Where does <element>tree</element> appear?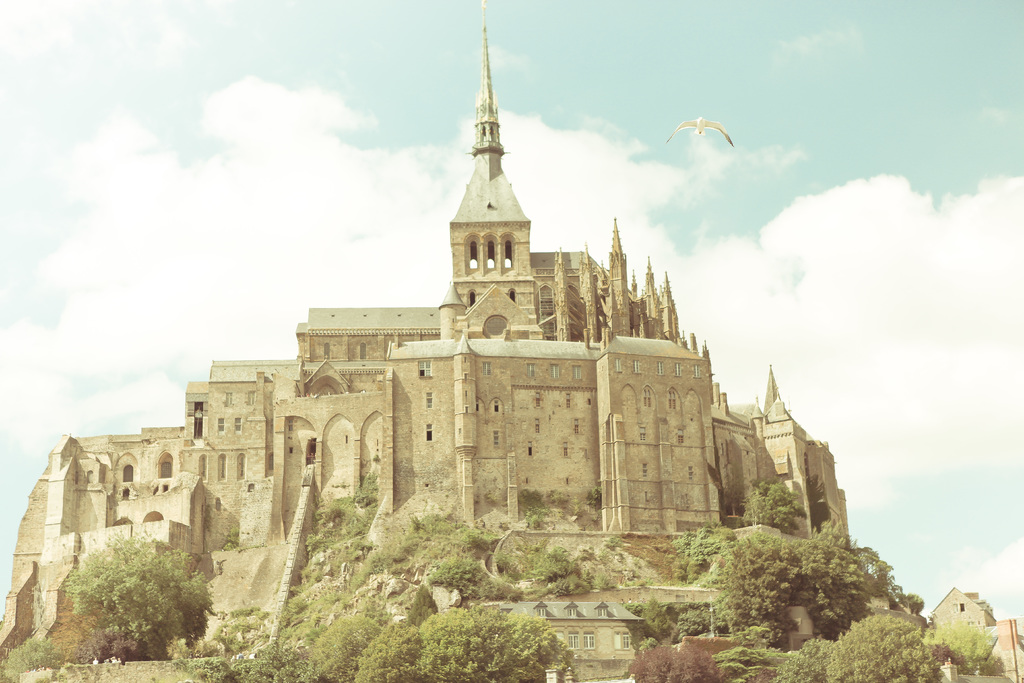
Appears at pyautogui.locateOnScreen(585, 477, 606, 520).
